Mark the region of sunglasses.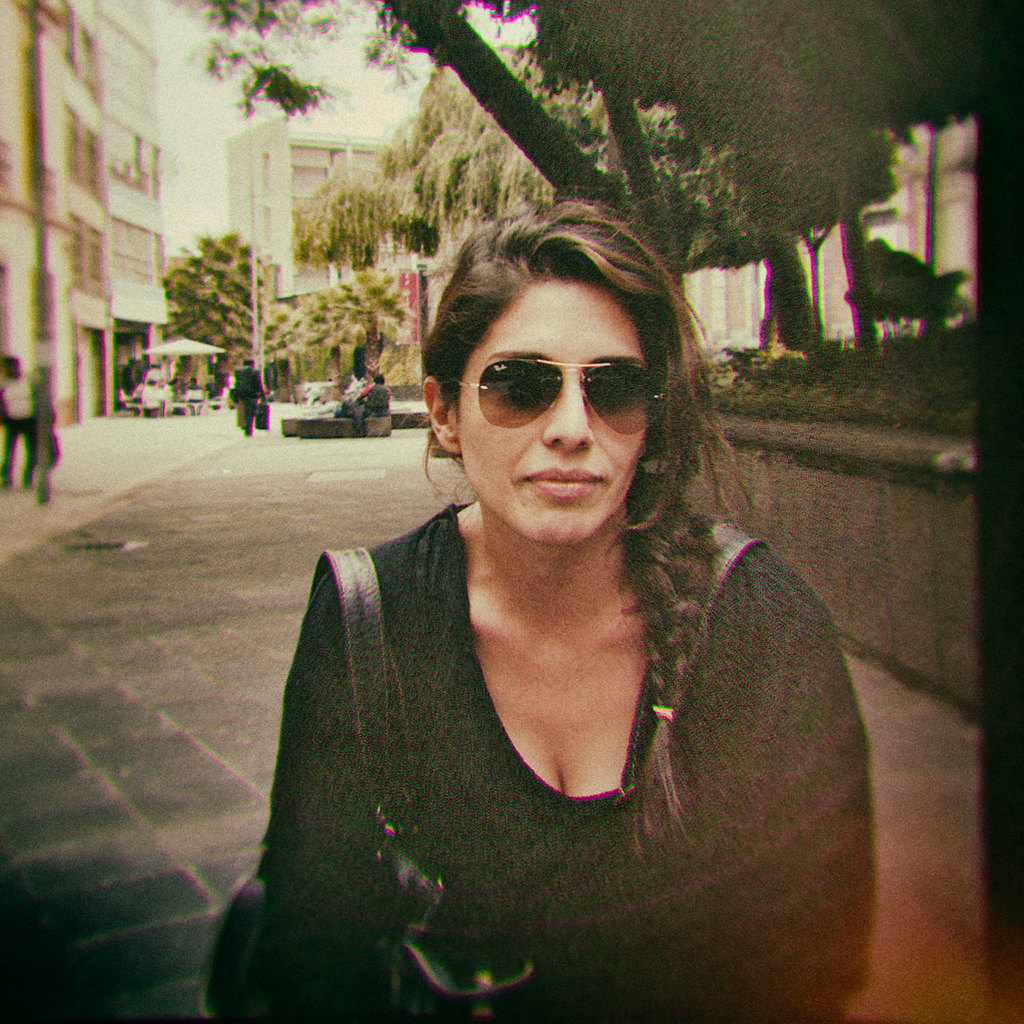
Region: pyautogui.locateOnScreen(453, 361, 668, 438).
